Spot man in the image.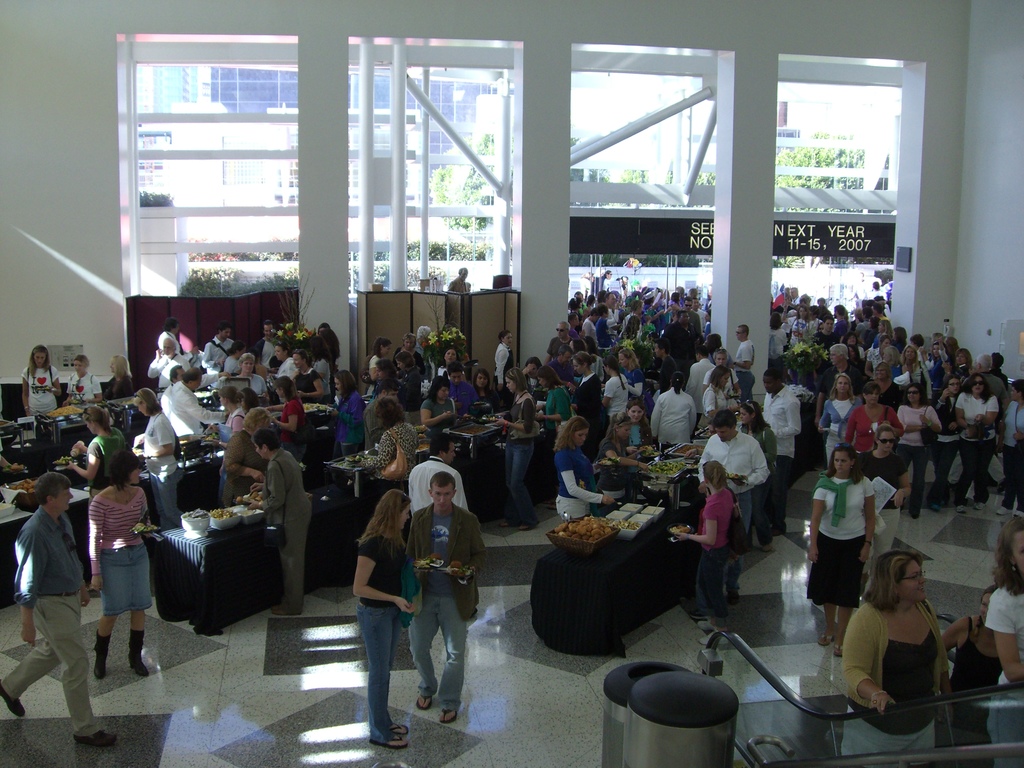
man found at locate(695, 406, 773, 602).
